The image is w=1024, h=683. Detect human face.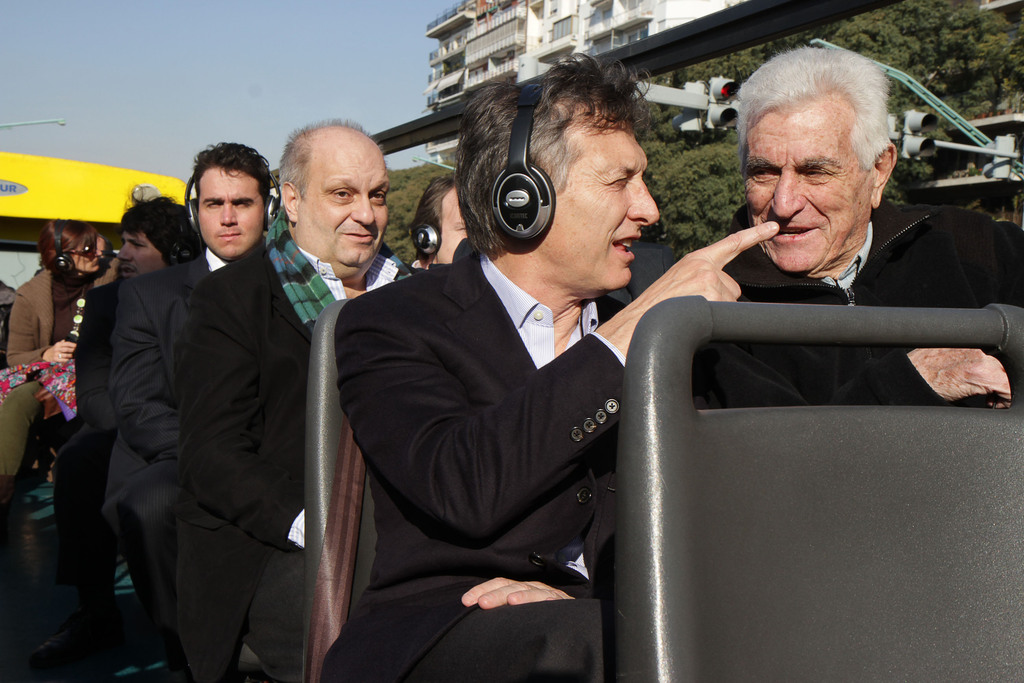
Detection: BBox(72, 235, 107, 276).
